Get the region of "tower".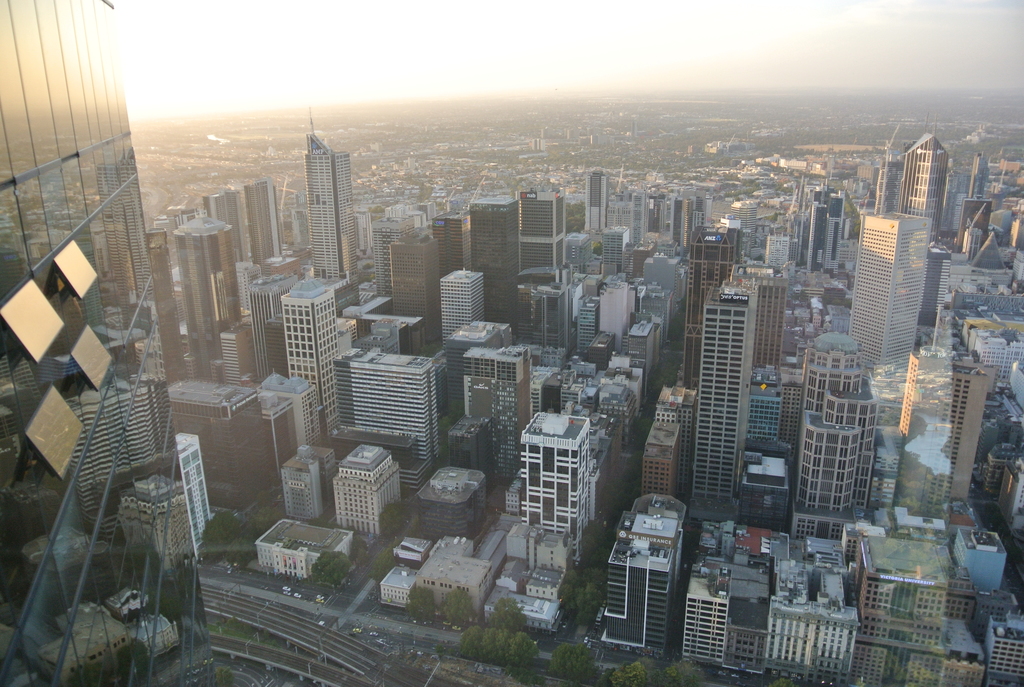
<box>897,147,940,262</box>.
